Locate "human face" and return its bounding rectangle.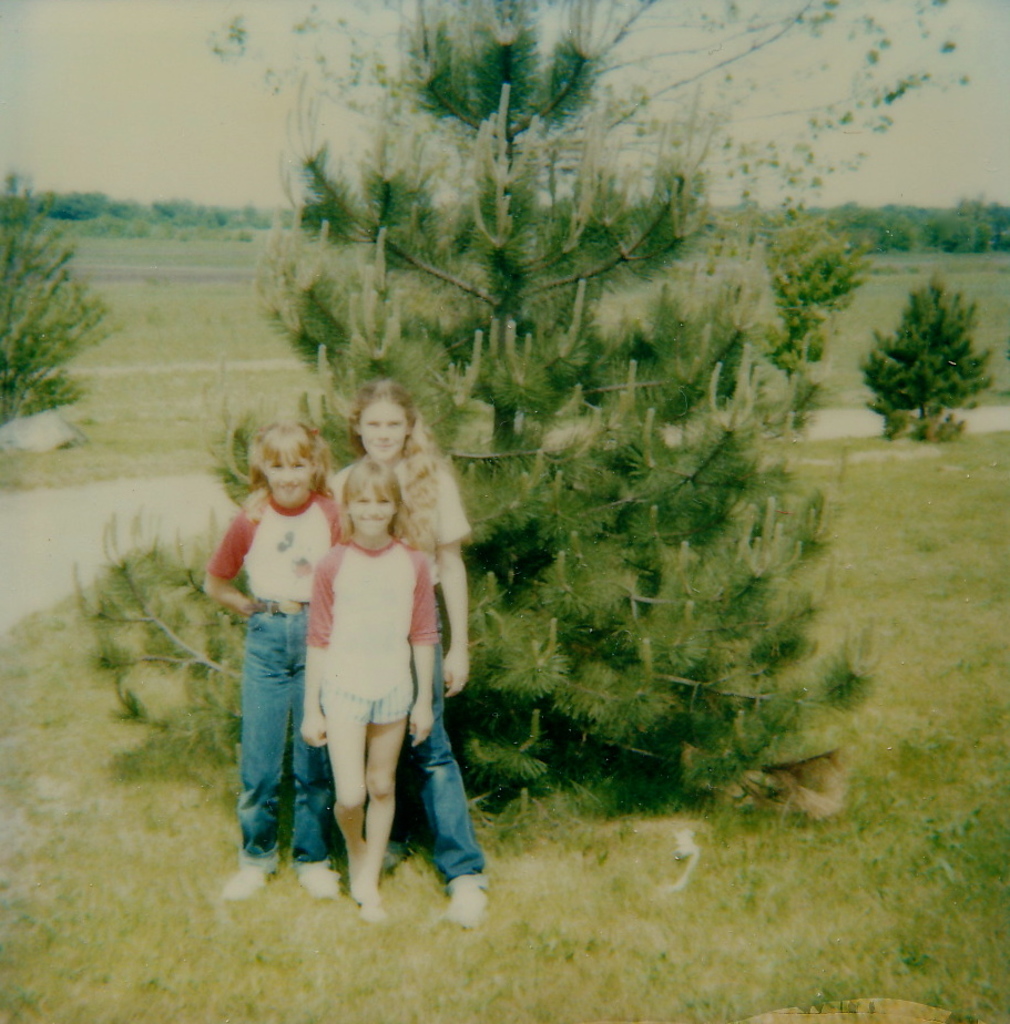
bbox=[264, 455, 314, 509].
